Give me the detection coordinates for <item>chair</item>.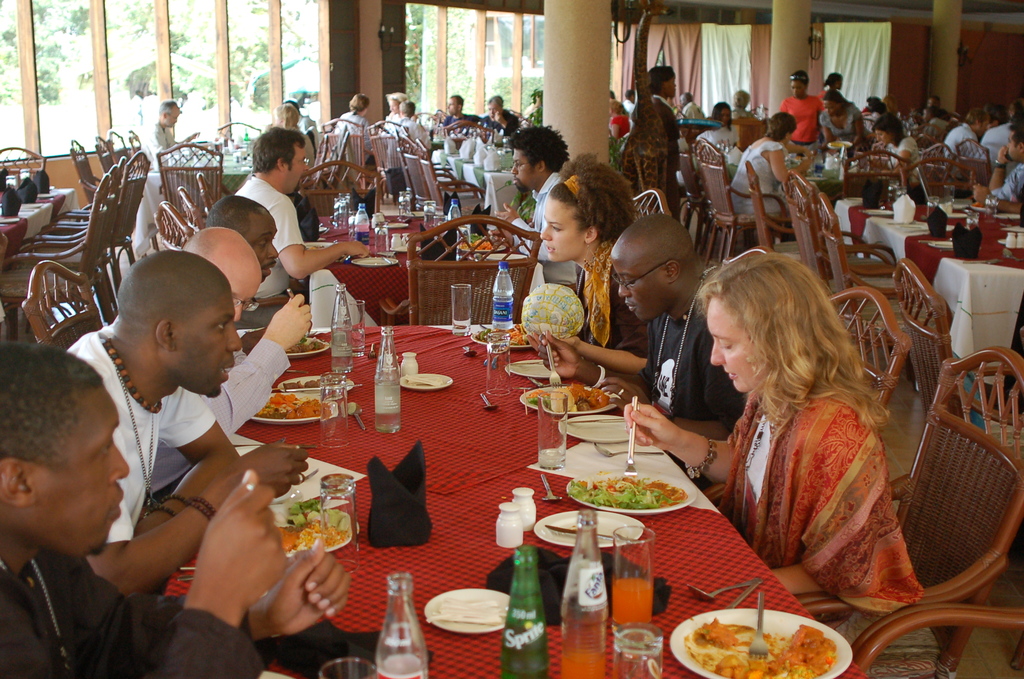
region(301, 162, 382, 215).
